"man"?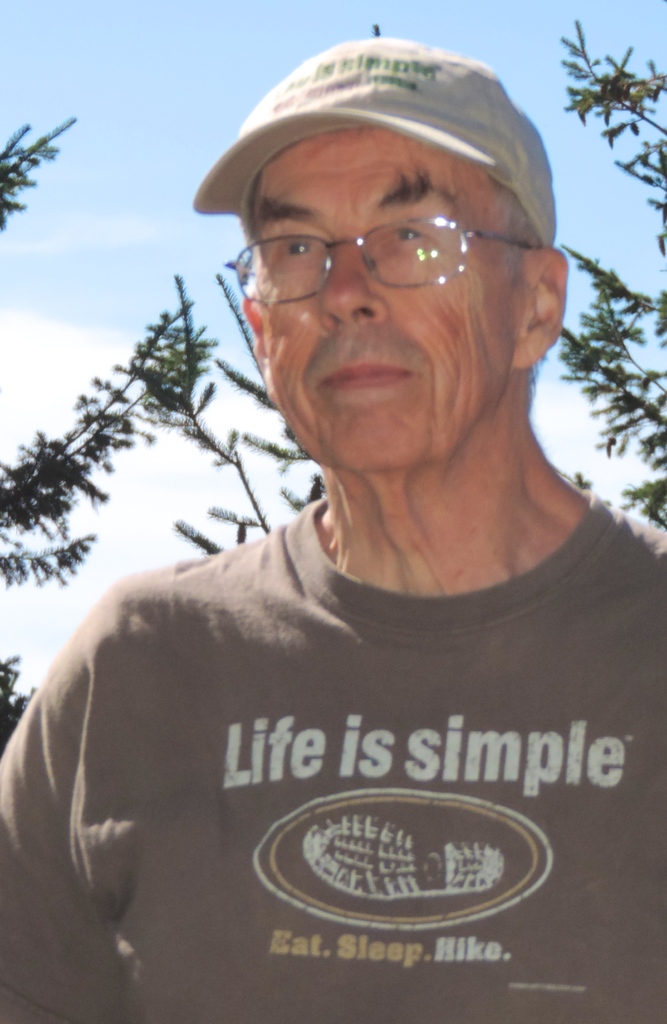
box=[0, 35, 666, 1023]
